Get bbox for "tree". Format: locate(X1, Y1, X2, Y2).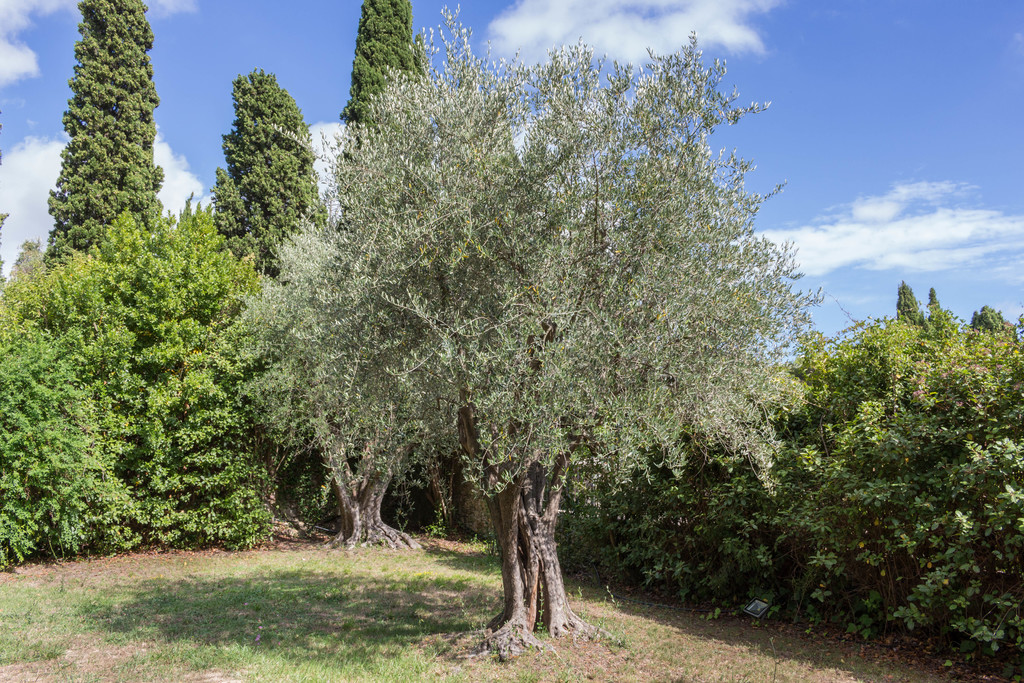
locate(207, 72, 329, 276).
